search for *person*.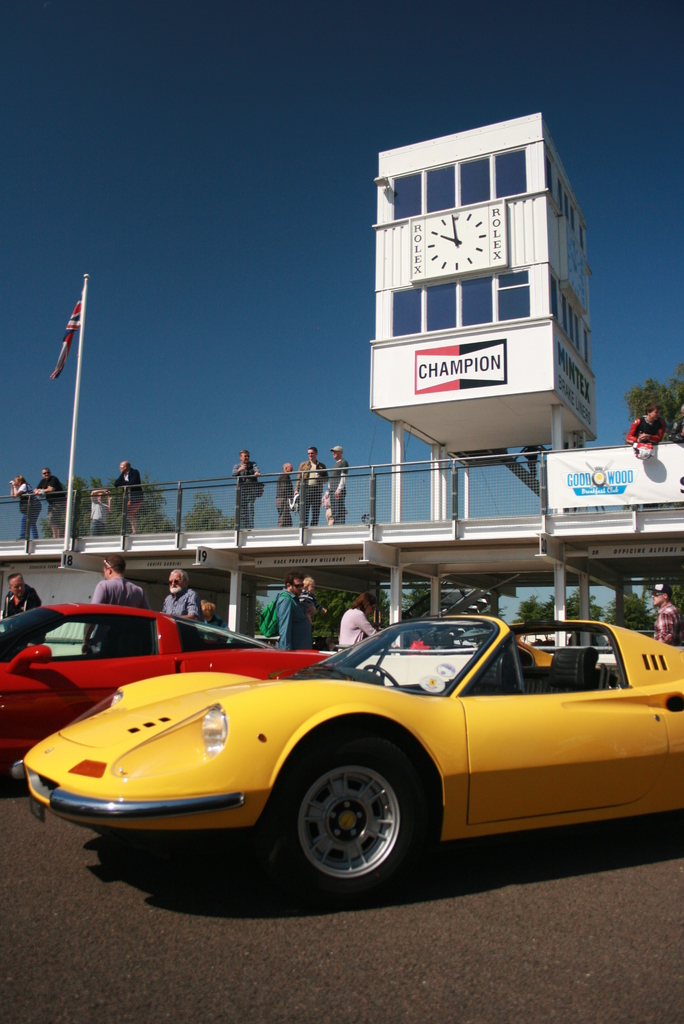
Found at x1=88 y1=483 x2=116 y2=536.
